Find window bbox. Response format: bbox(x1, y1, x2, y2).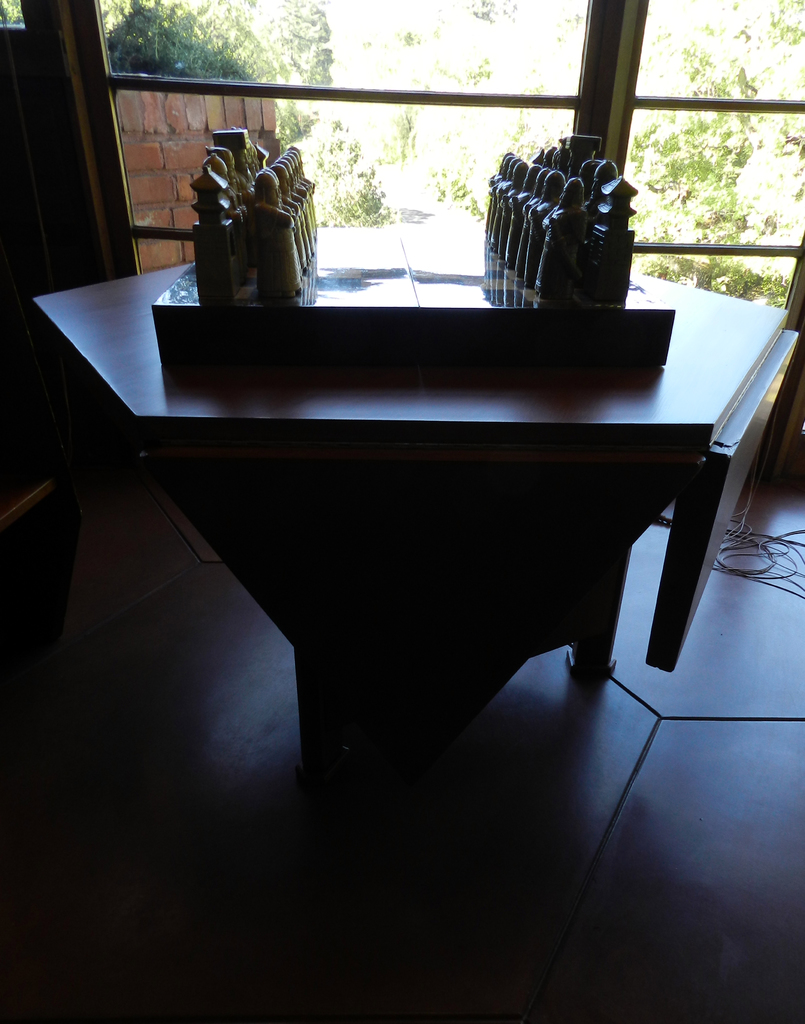
bbox(0, 0, 804, 489).
